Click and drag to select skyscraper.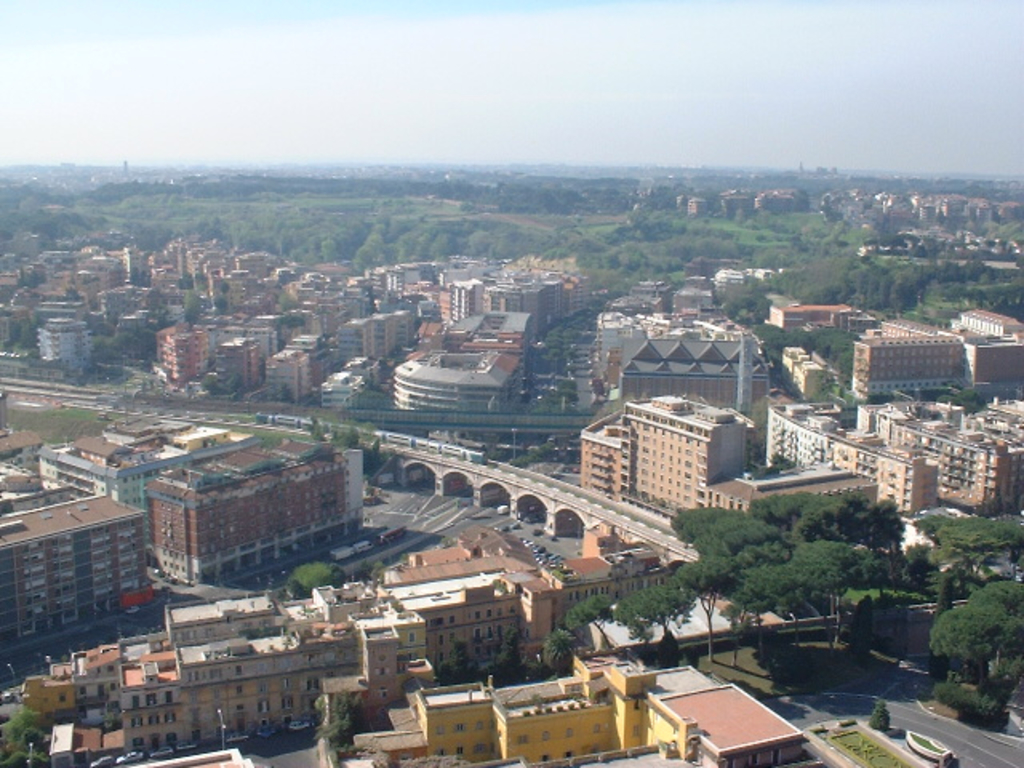
Selection: bbox=[122, 446, 357, 602].
